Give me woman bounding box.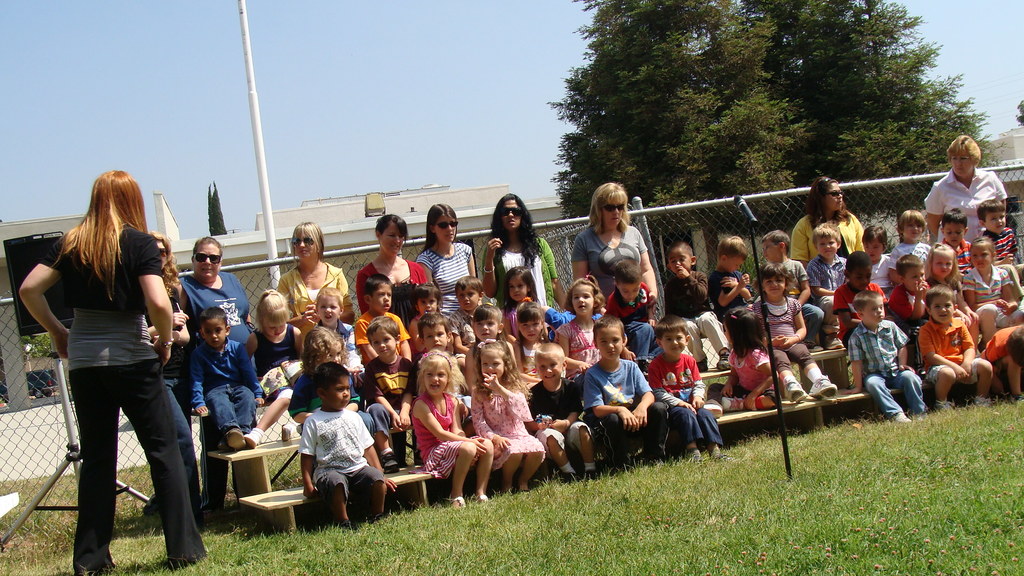
[10, 156, 179, 575].
